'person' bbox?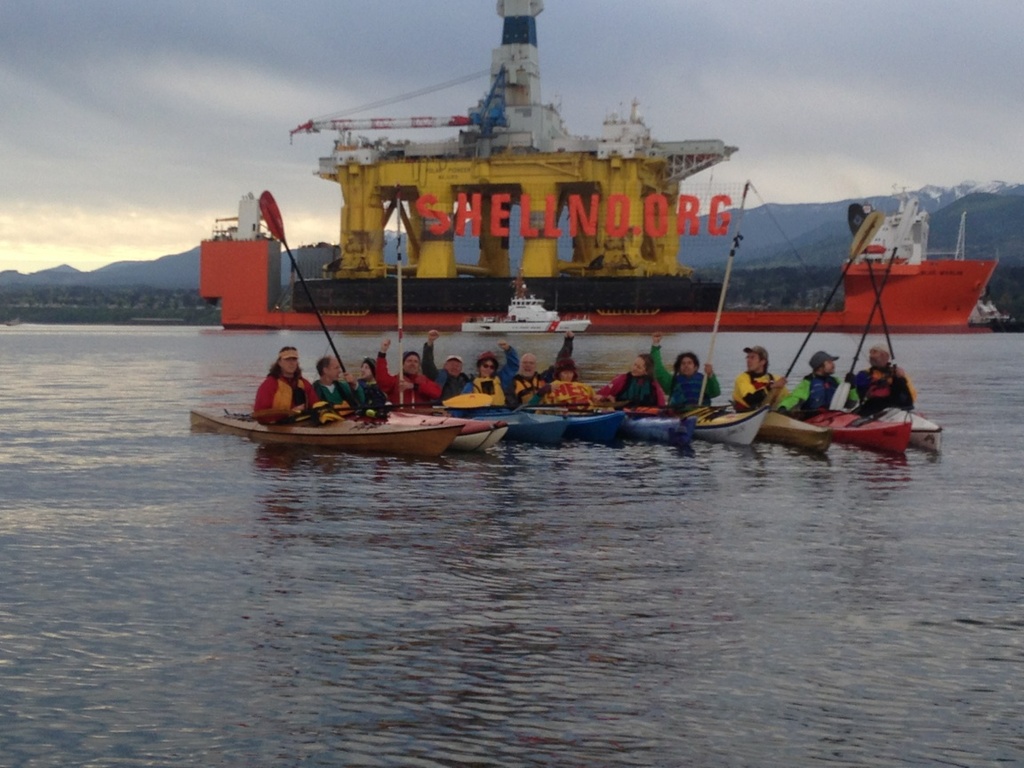
locate(421, 316, 477, 396)
